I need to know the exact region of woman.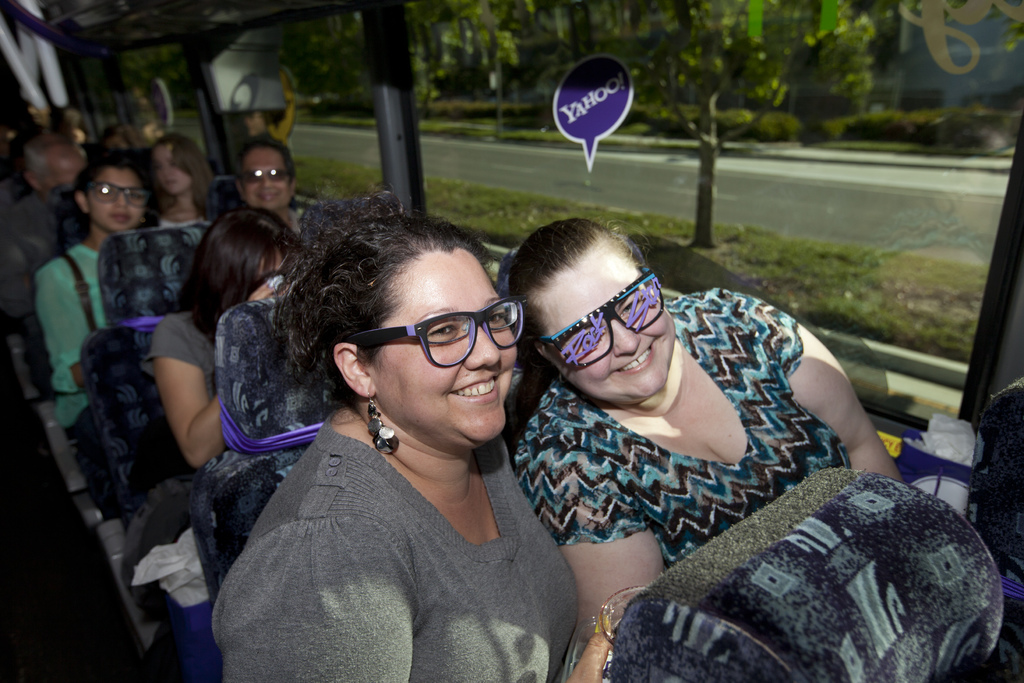
Region: box(132, 207, 325, 471).
